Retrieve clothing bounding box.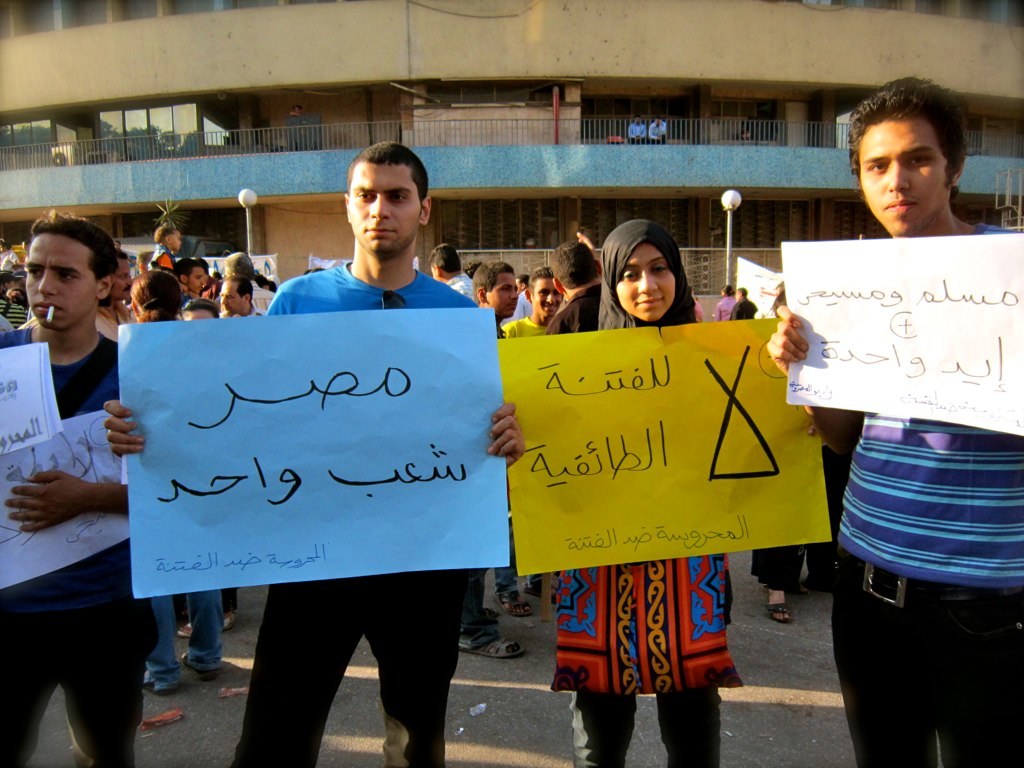
Bounding box: (447, 271, 474, 300).
